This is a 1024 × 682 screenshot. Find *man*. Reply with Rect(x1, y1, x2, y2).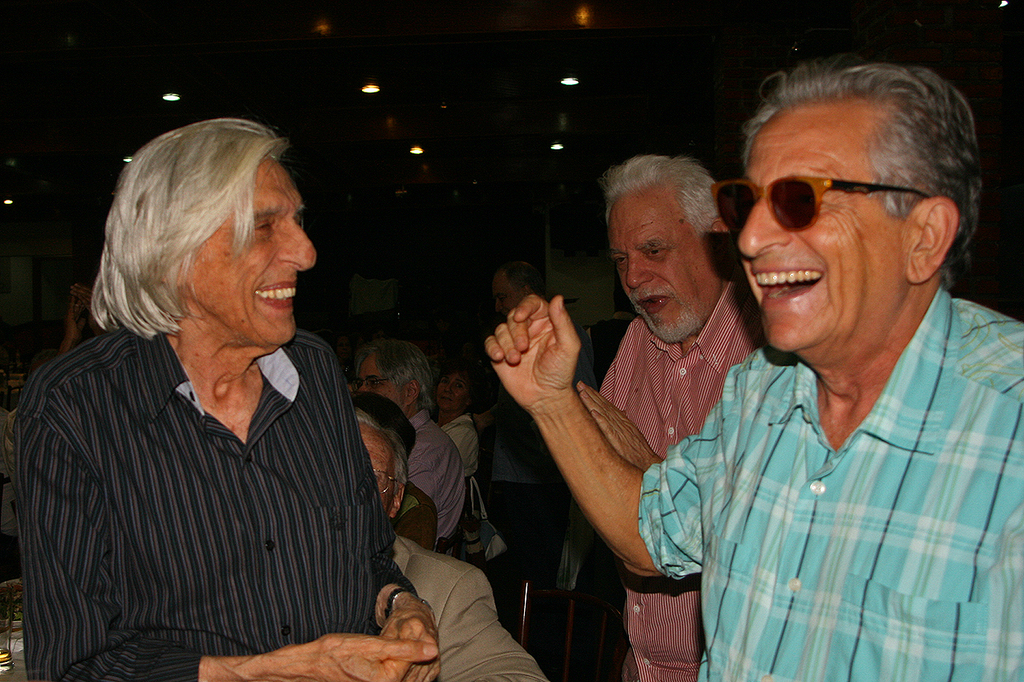
Rect(624, 48, 1014, 671).
